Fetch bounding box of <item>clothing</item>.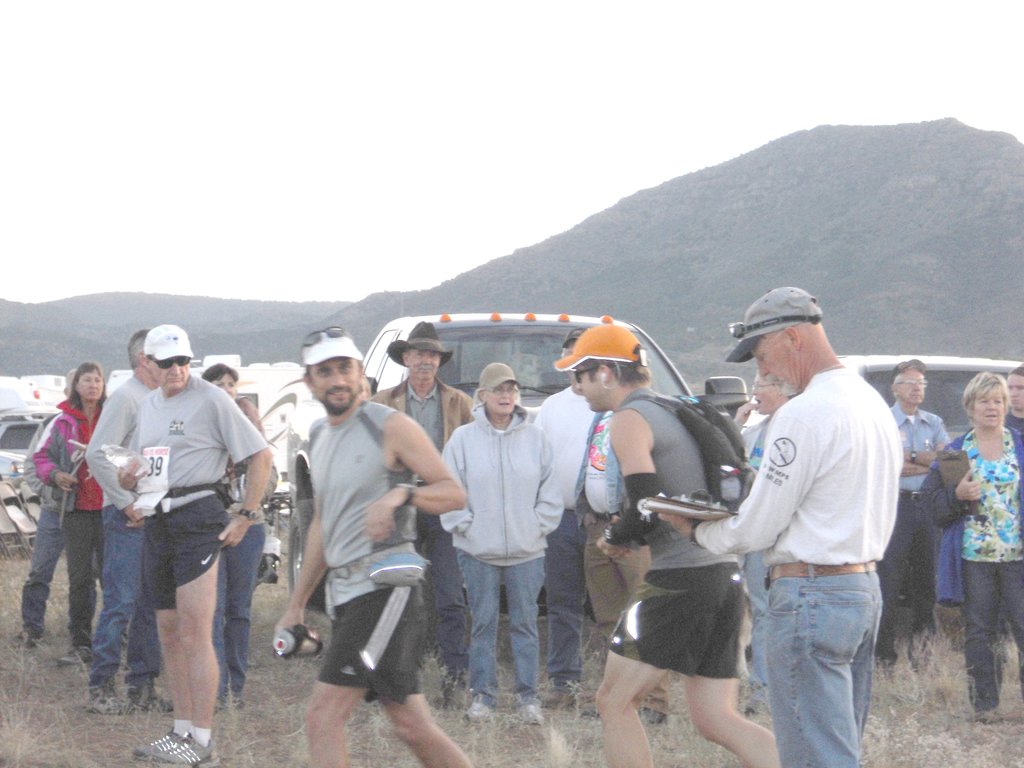
Bbox: bbox=[18, 413, 87, 632].
